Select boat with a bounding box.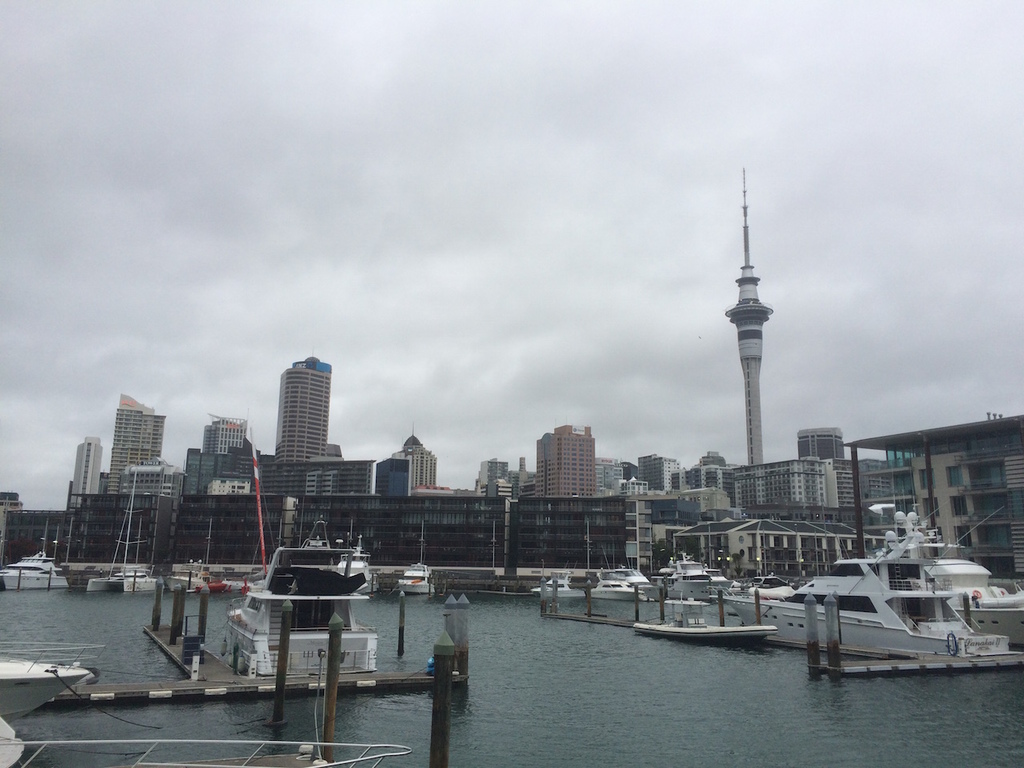
rect(531, 582, 574, 598).
